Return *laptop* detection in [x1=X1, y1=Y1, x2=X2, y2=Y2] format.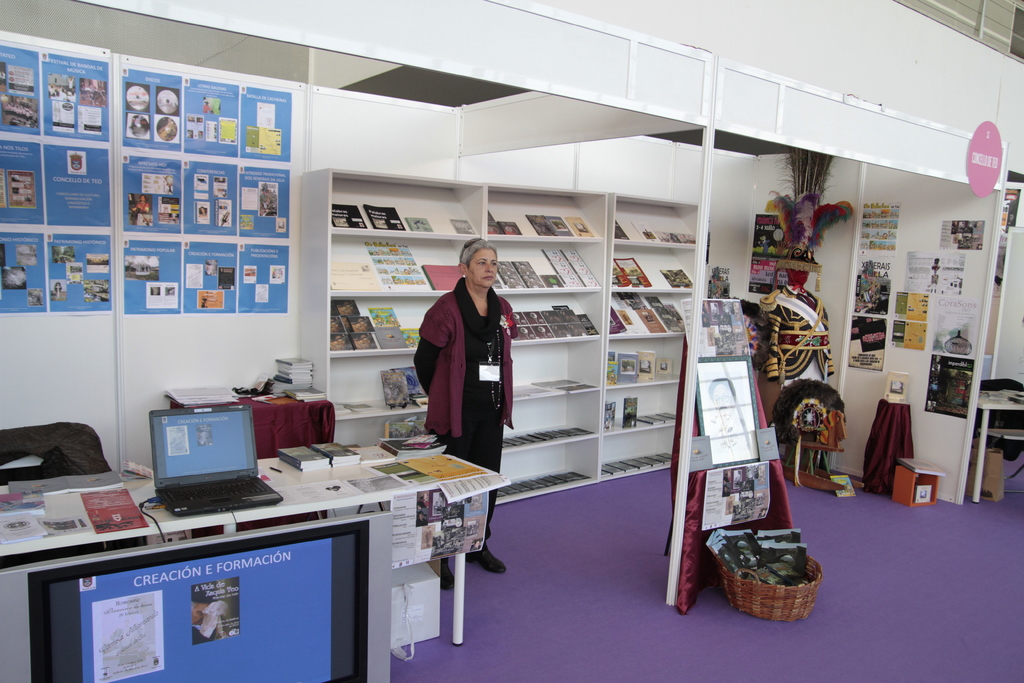
[x1=134, y1=394, x2=269, y2=528].
